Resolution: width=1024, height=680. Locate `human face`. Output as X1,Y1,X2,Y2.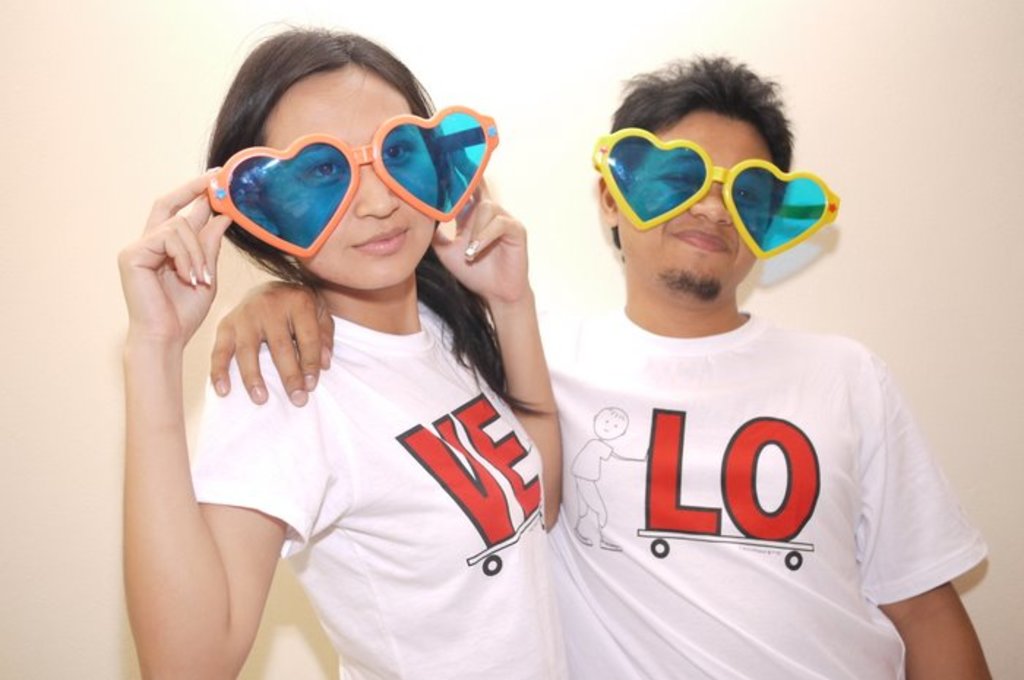
610,107,775,311.
